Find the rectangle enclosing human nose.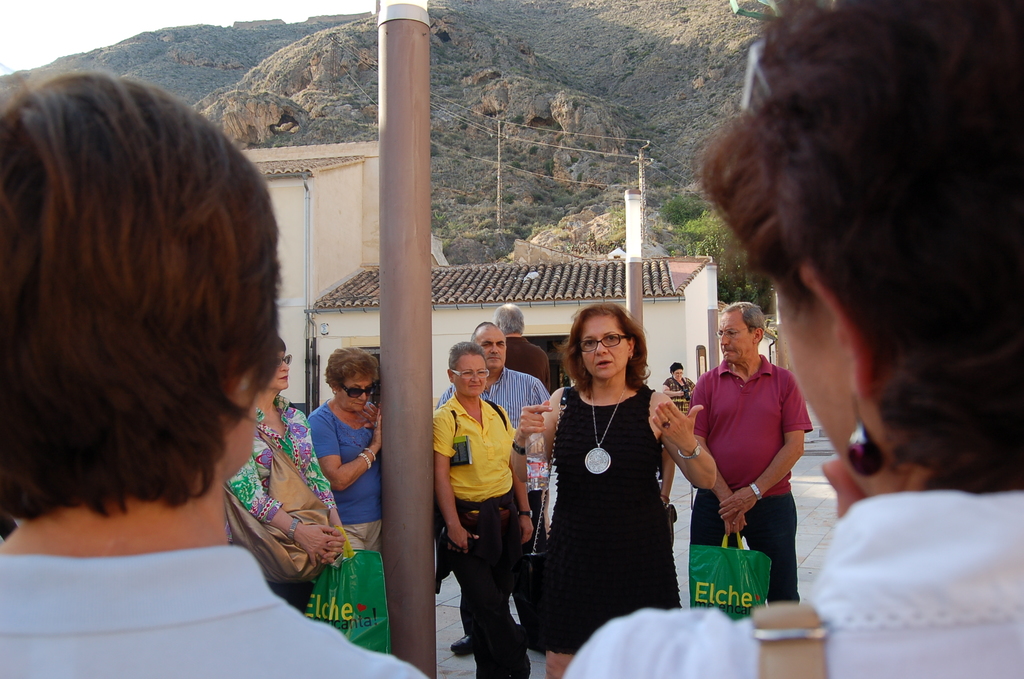
bbox=(595, 336, 607, 355).
